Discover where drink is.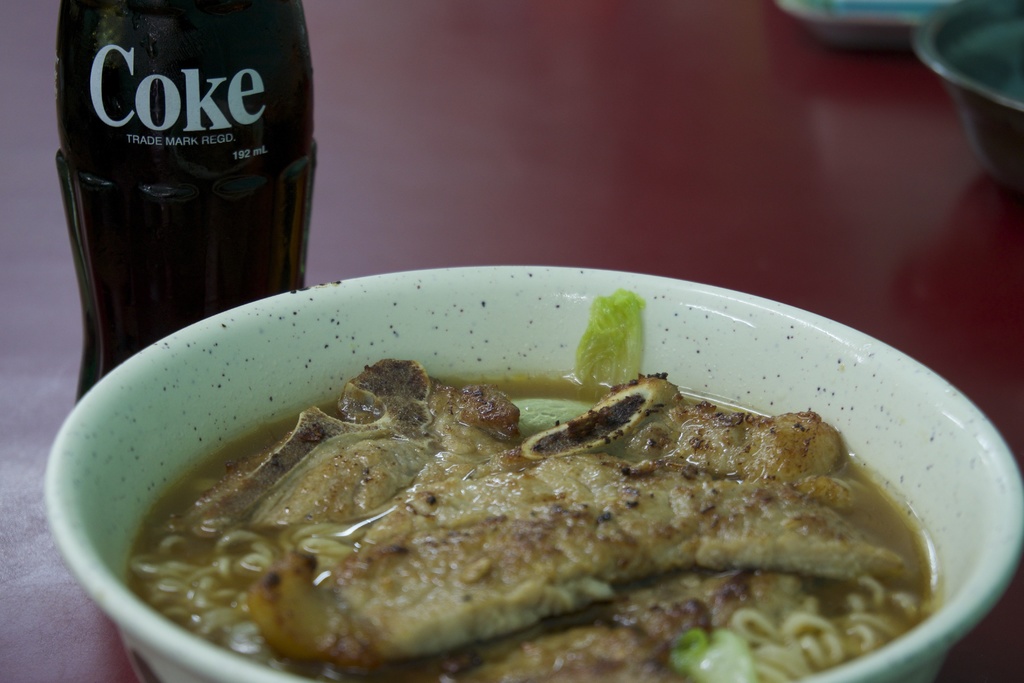
Discovered at 31:0:320:428.
